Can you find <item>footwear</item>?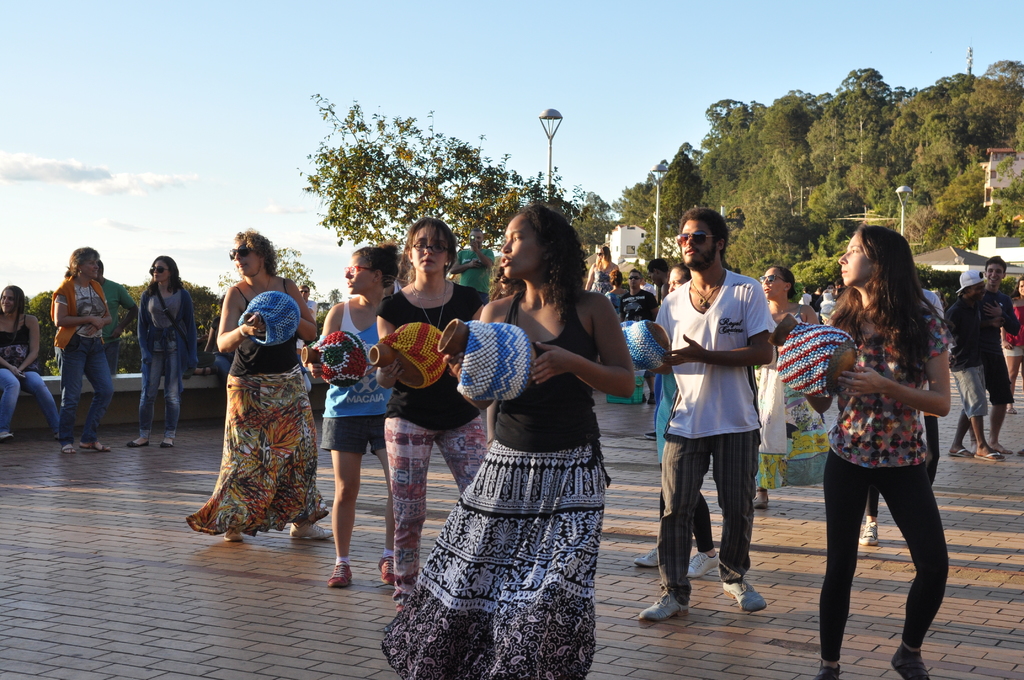
Yes, bounding box: region(689, 549, 719, 579).
